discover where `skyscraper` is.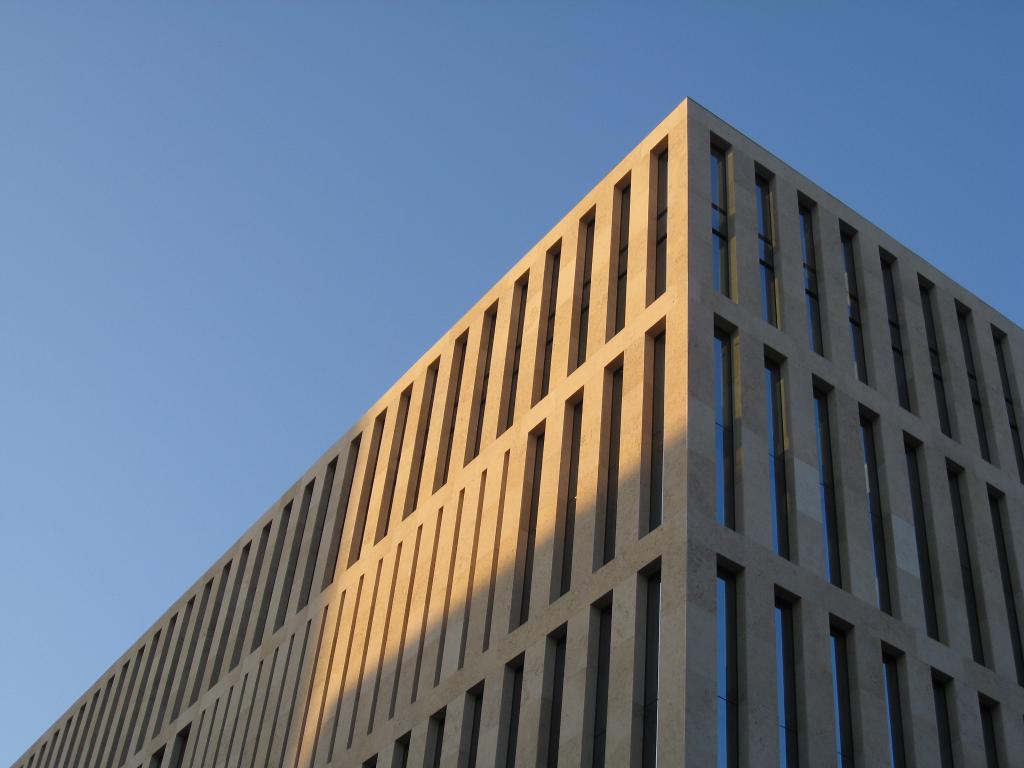
Discovered at bbox=[0, 99, 1023, 767].
